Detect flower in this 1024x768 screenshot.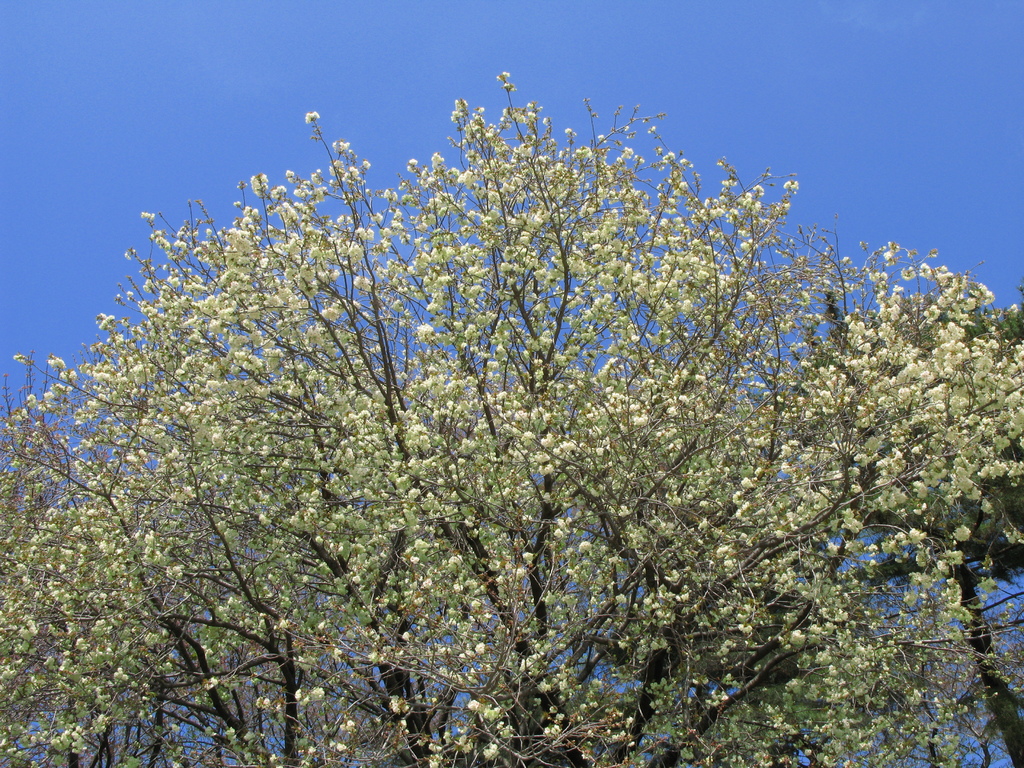
Detection: [900, 266, 914, 277].
